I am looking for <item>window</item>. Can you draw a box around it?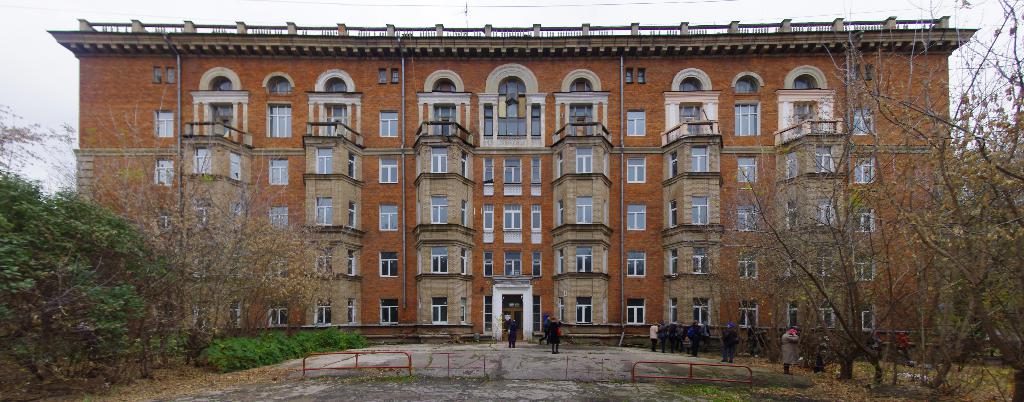
Sure, the bounding box is (left=811, top=251, right=830, bottom=276).
